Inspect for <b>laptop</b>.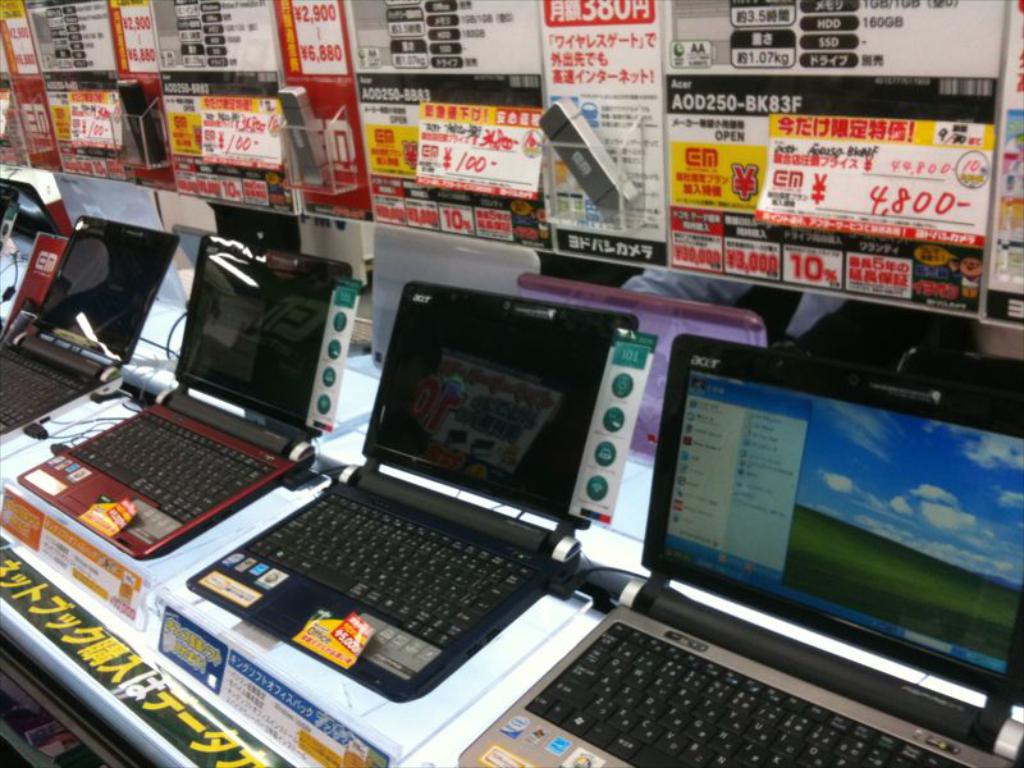
Inspection: (x1=1, y1=214, x2=183, y2=438).
